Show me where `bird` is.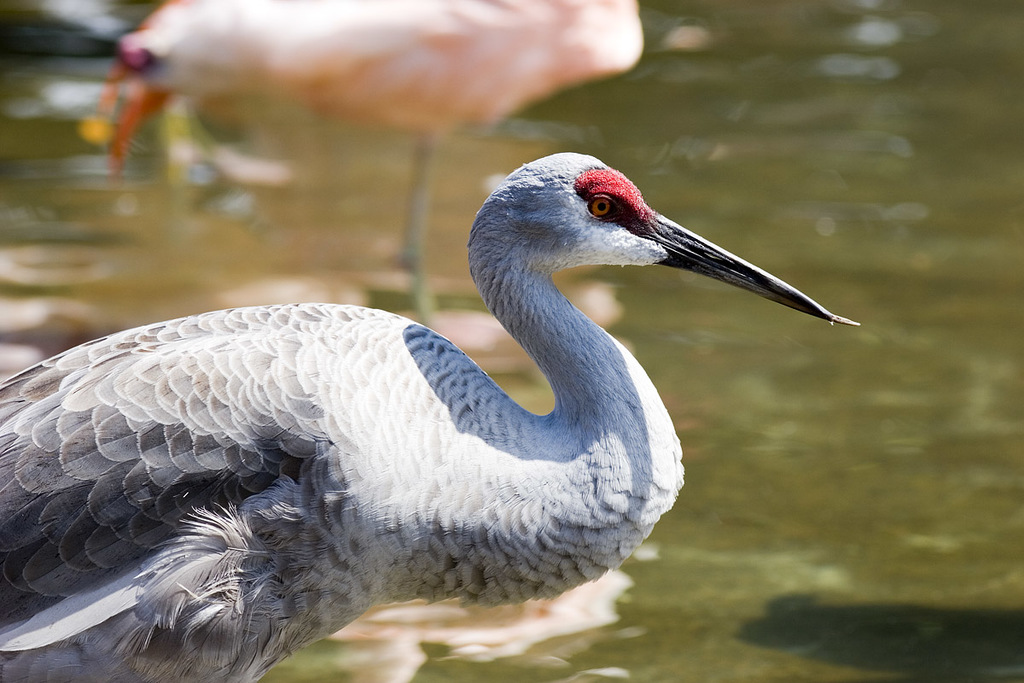
`bird` is at (x1=93, y1=0, x2=640, y2=318).
